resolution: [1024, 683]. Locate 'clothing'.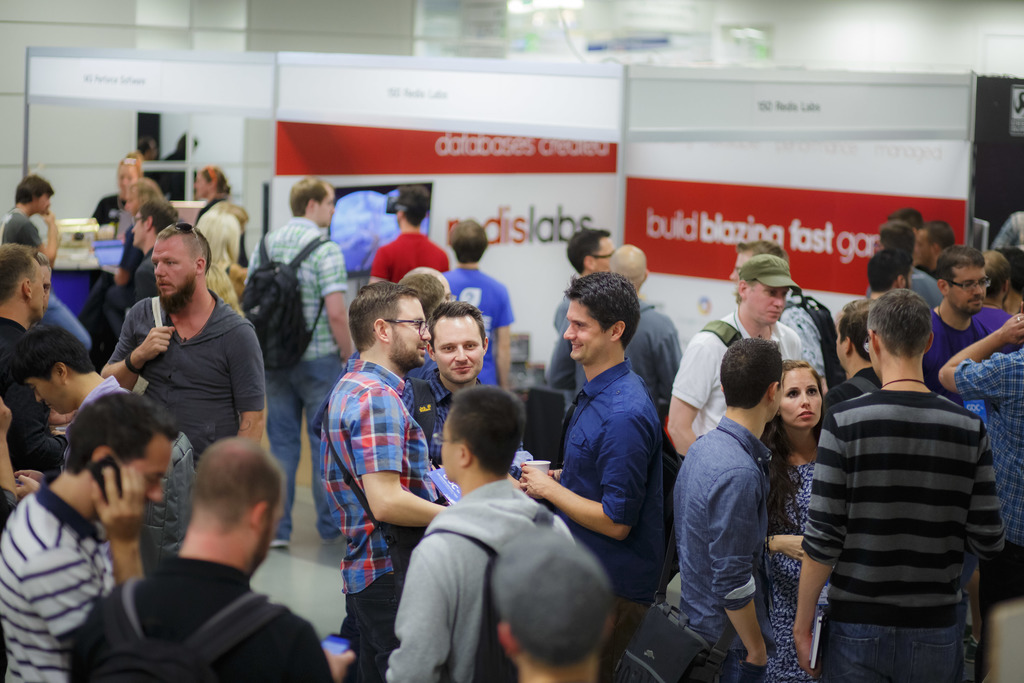
select_region(0, 206, 37, 251).
